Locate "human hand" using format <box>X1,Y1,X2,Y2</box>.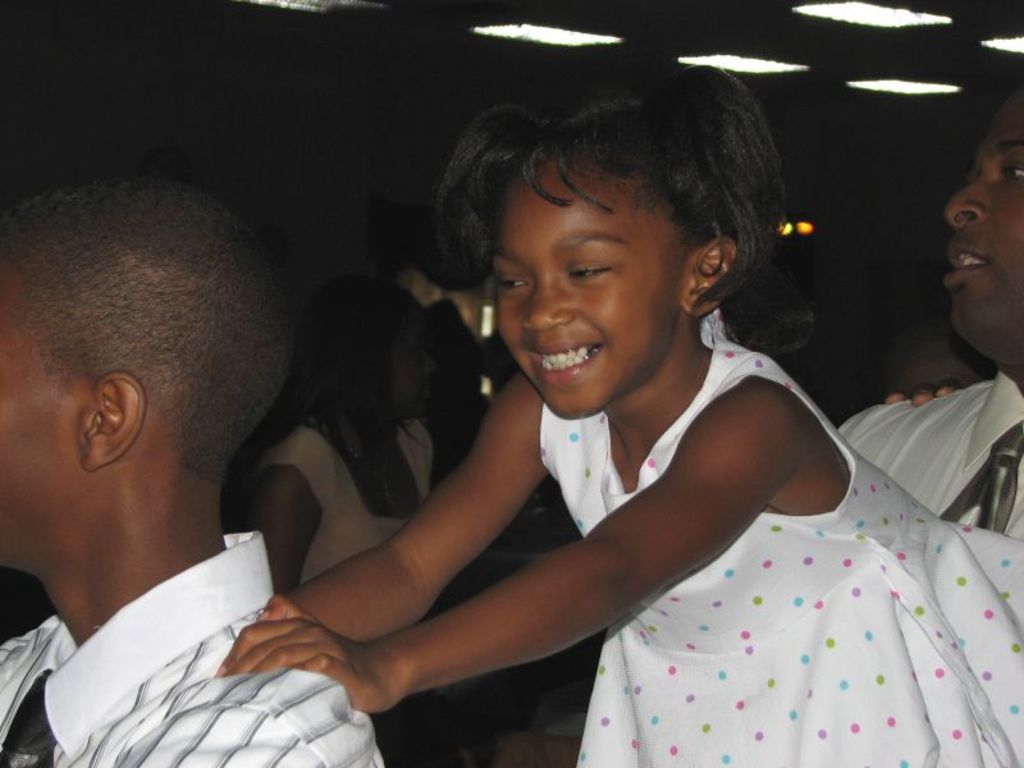
<box>215,594,393,714</box>.
